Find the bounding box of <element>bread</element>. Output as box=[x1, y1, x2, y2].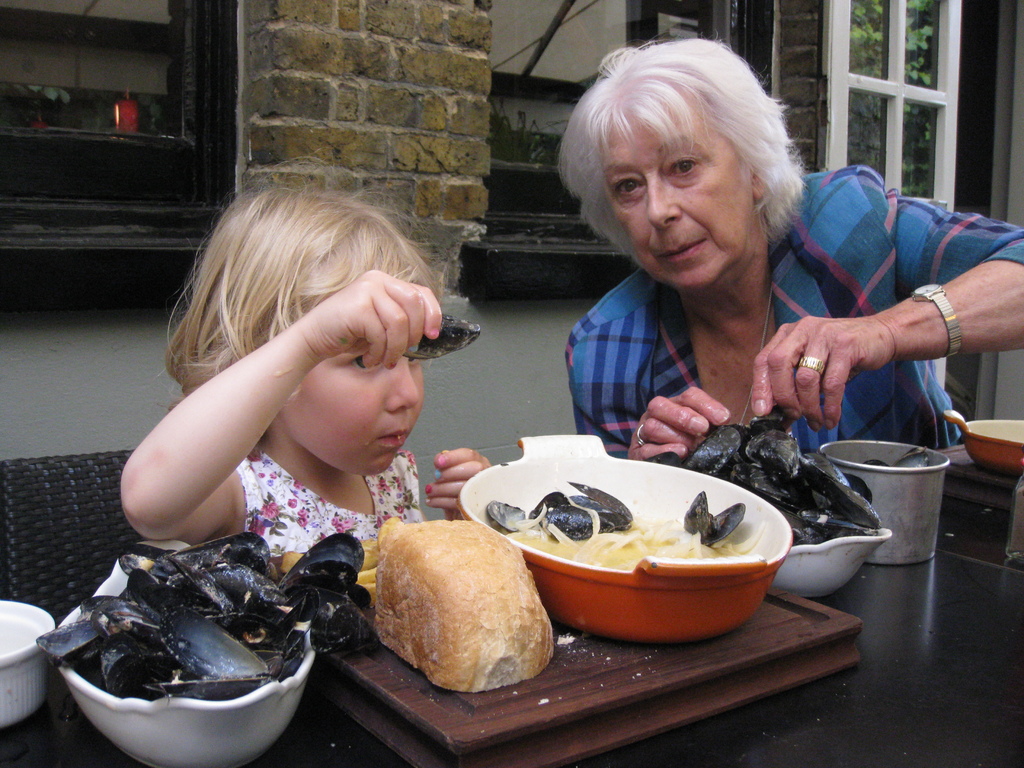
box=[372, 520, 555, 692].
